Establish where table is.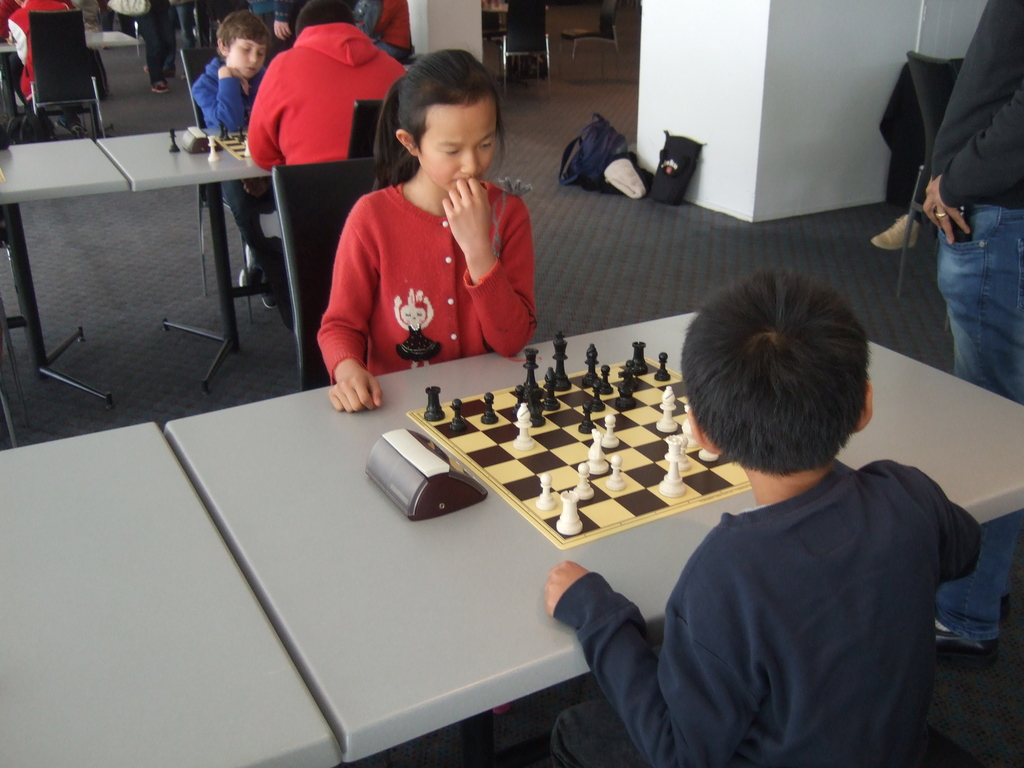
Established at l=0, t=419, r=337, b=767.
